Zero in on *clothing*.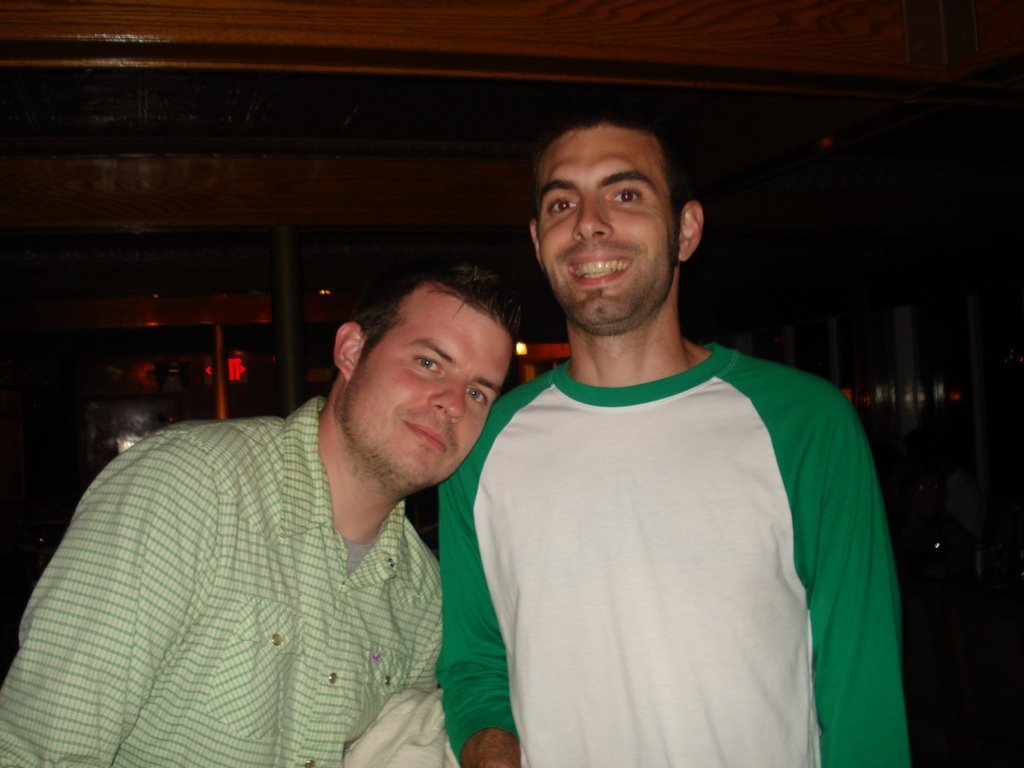
Zeroed in: {"left": 0, "top": 400, "right": 439, "bottom": 767}.
